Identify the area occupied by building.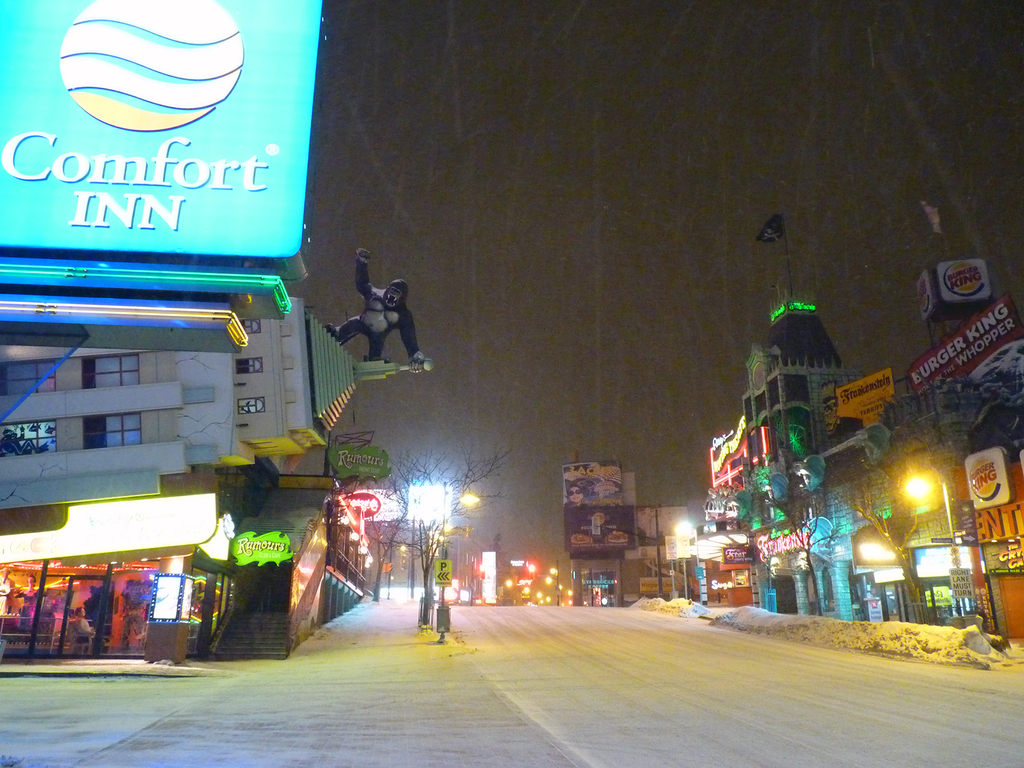
Area: pyautogui.locateOnScreen(0, 292, 433, 486).
